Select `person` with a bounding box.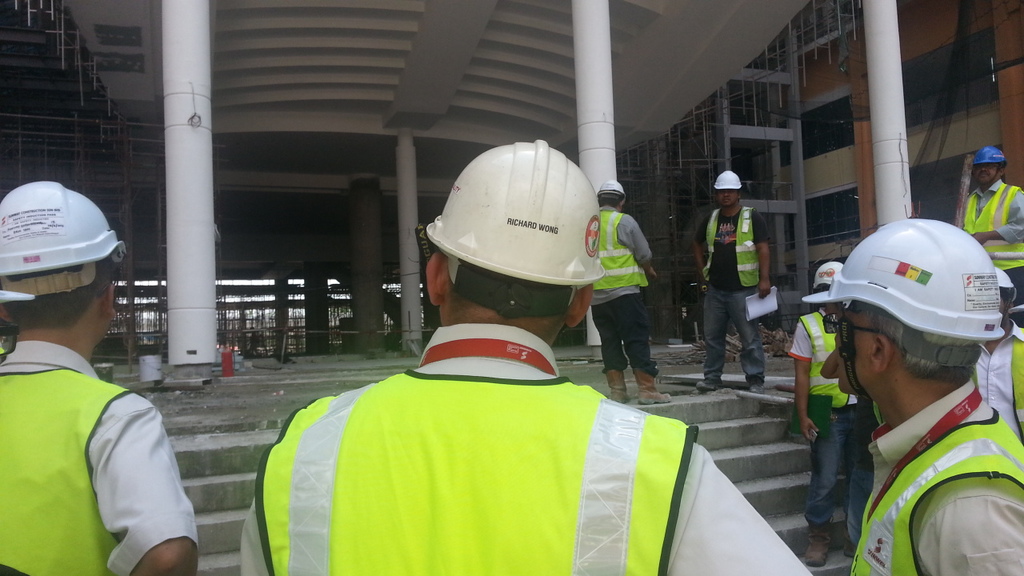
[686,166,773,385].
